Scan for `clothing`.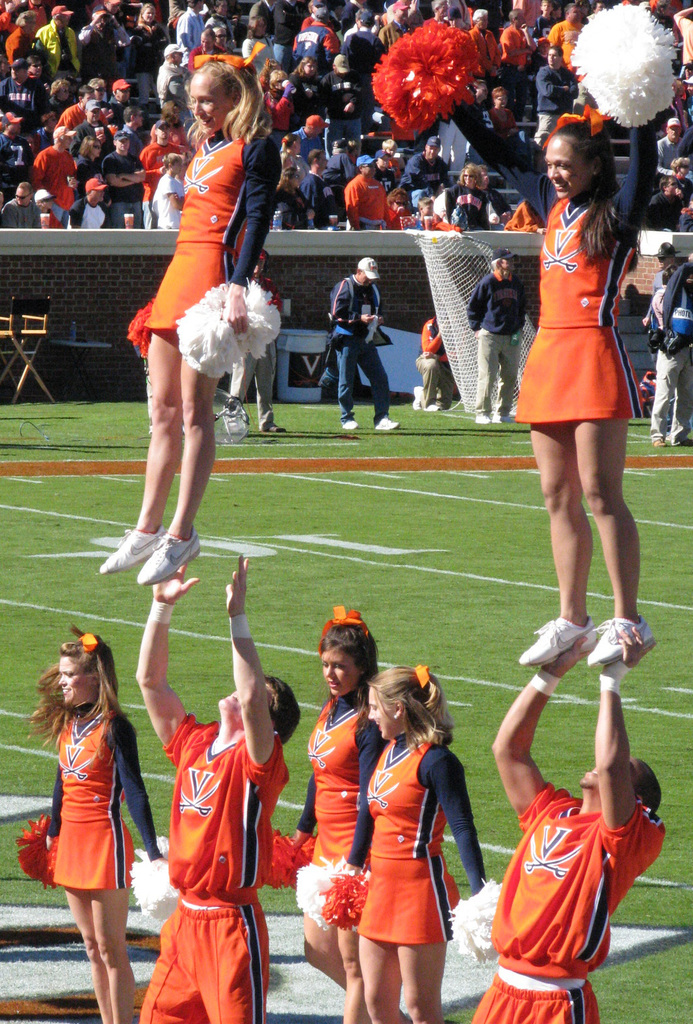
Scan result: 156:694:289:1023.
